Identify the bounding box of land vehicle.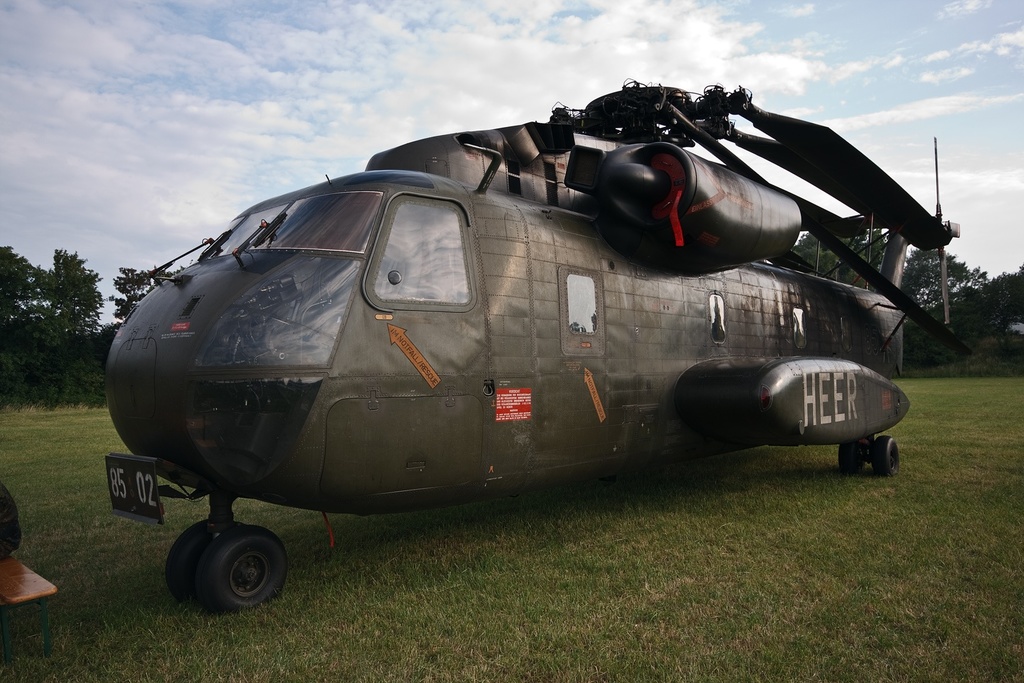
{"x1": 83, "y1": 101, "x2": 917, "y2": 602}.
